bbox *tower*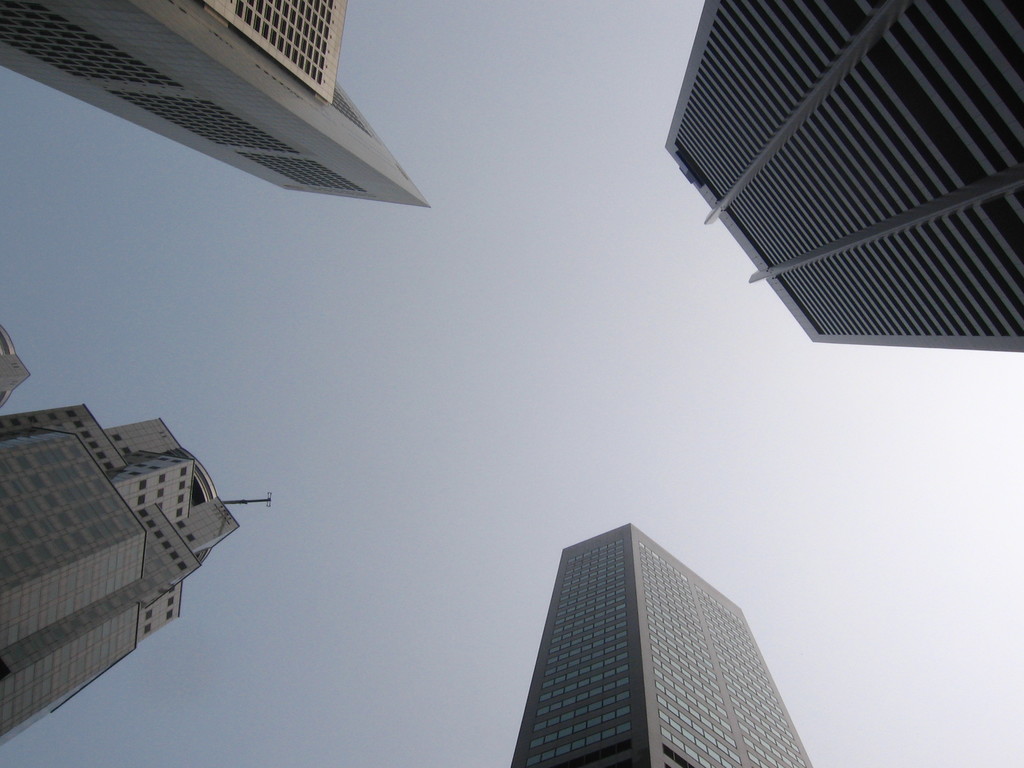
bbox=[0, 0, 436, 204]
